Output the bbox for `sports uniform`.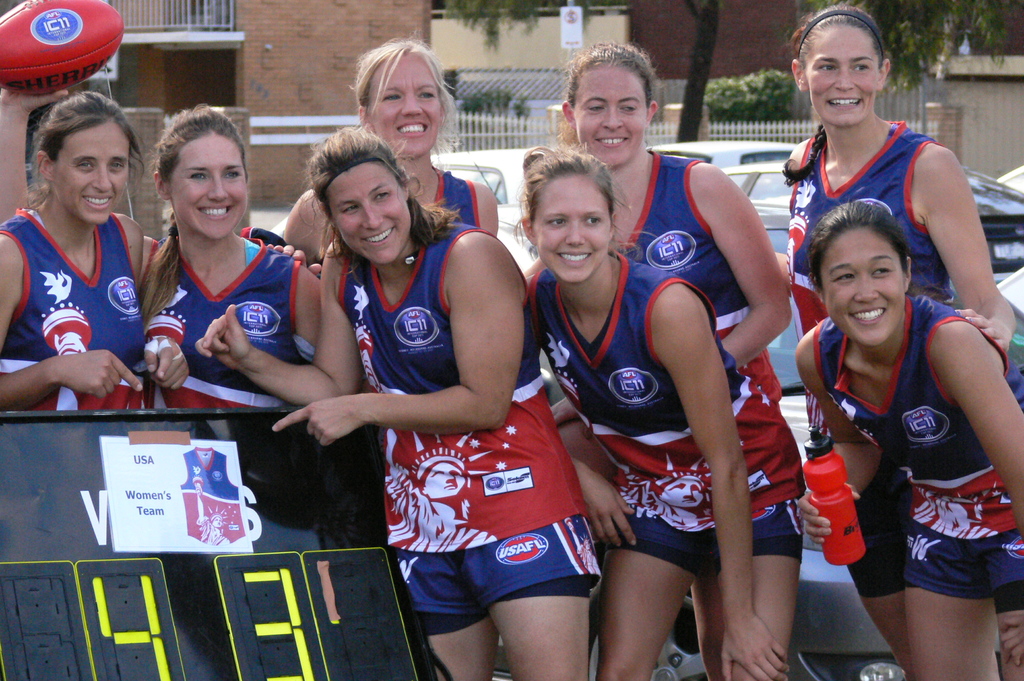
x1=388 y1=214 x2=600 y2=638.
